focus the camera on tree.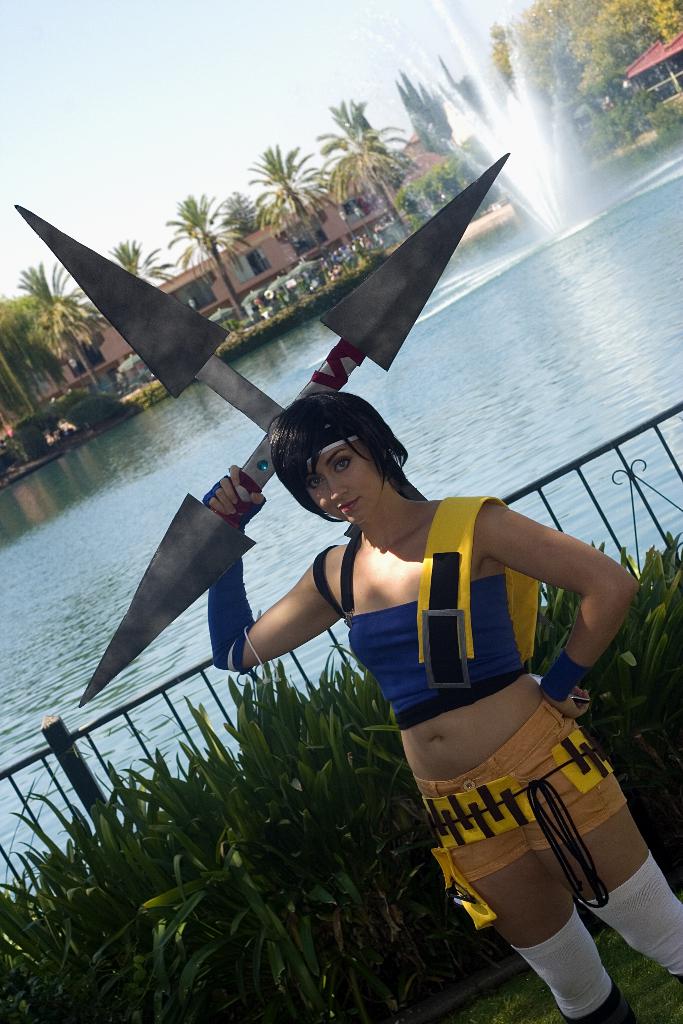
Focus region: 327:92:415:233.
